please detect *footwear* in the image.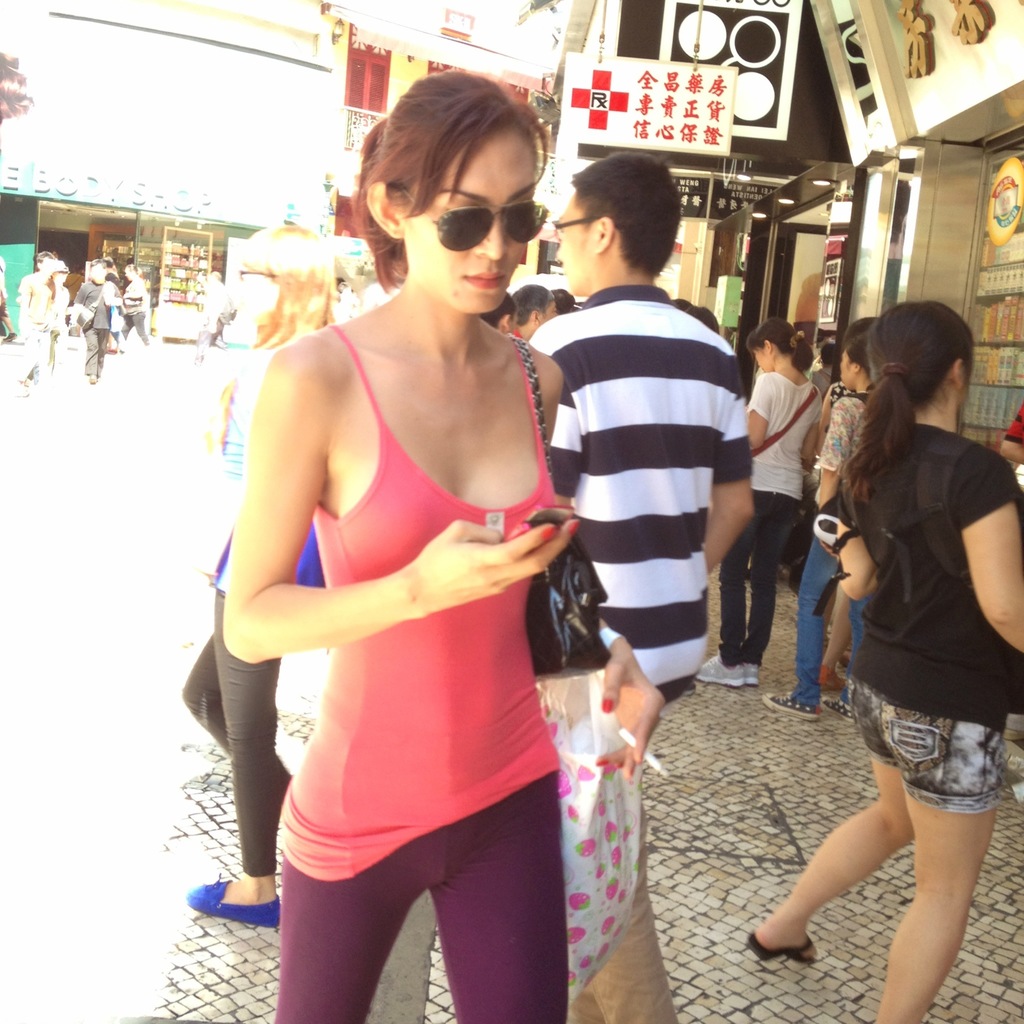
detection(188, 875, 282, 931).
